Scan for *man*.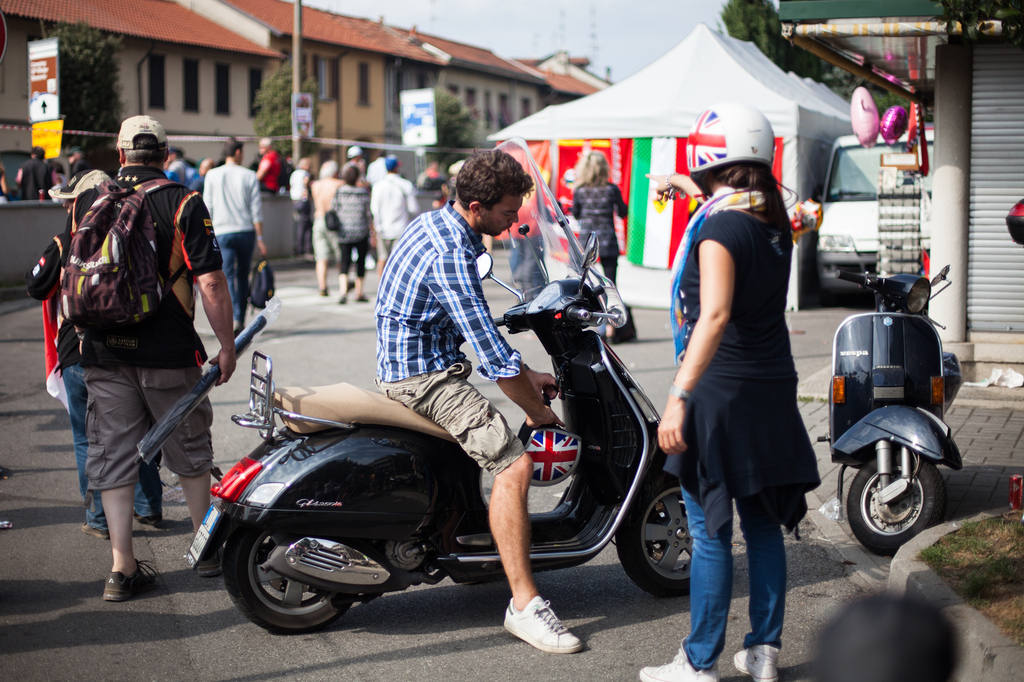
Scan result: Rect(9, 145, 63, 201).
